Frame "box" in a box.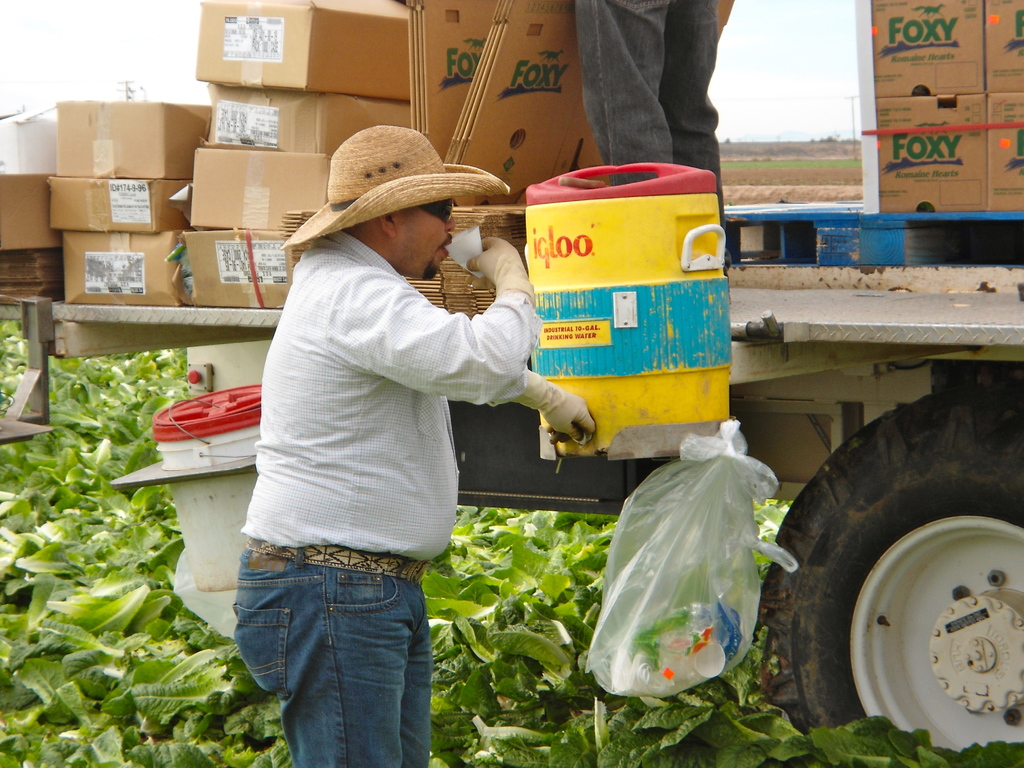
(left=56, top=99, right=211, bottom=179).
